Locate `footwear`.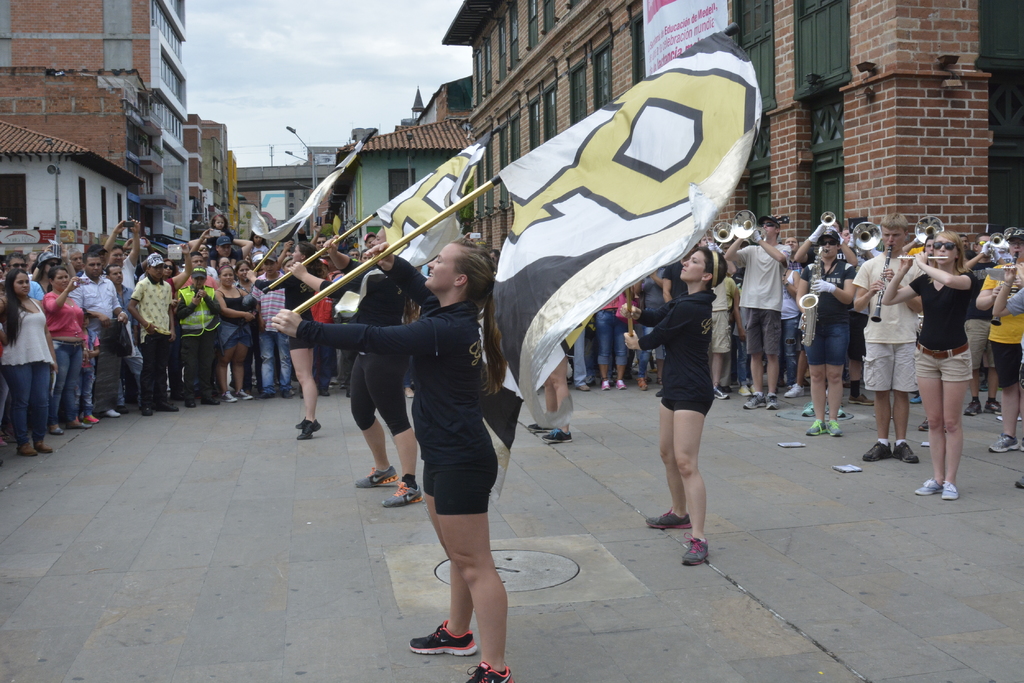
Bounding box: <bbox>916, 420, 934, 433</bbox>.
